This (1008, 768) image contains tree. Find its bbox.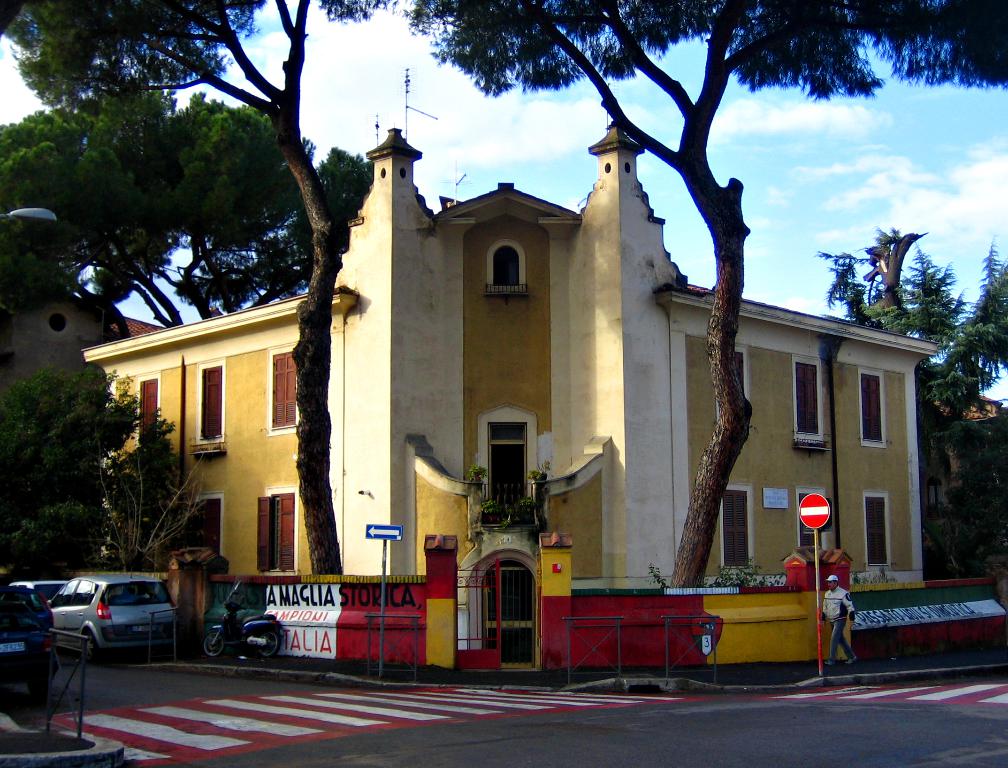
select_region(411, 0, 1007, 587).
